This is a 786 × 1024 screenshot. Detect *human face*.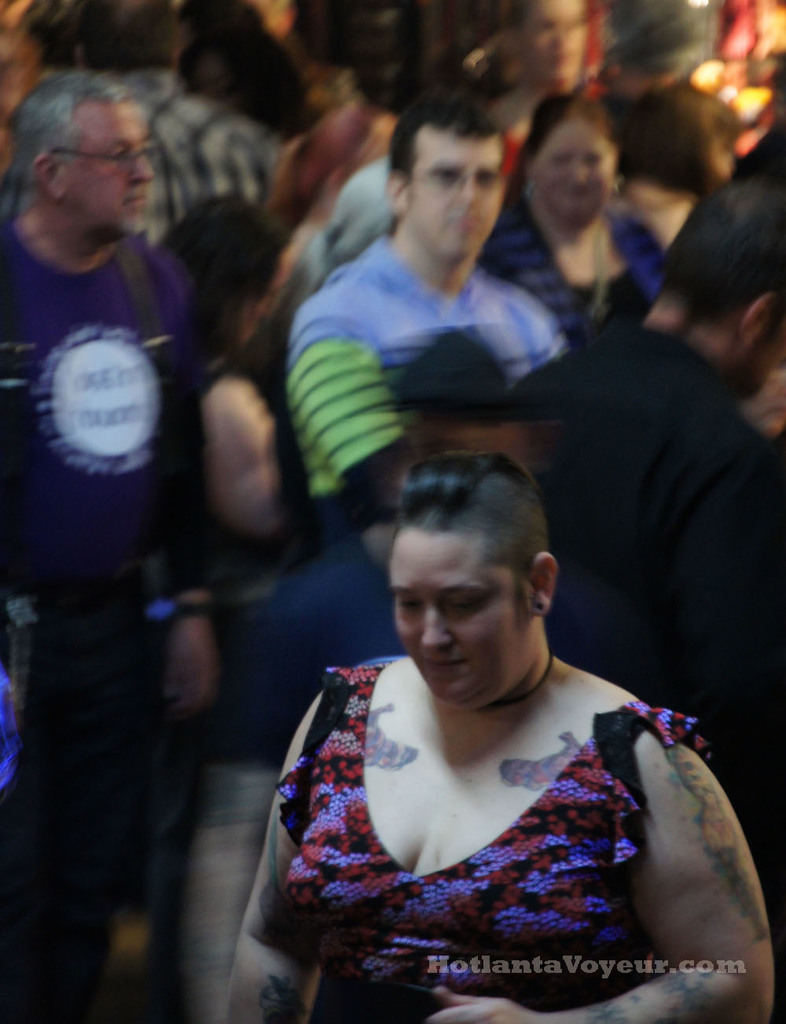
locate(396, 527, 531, 706).
